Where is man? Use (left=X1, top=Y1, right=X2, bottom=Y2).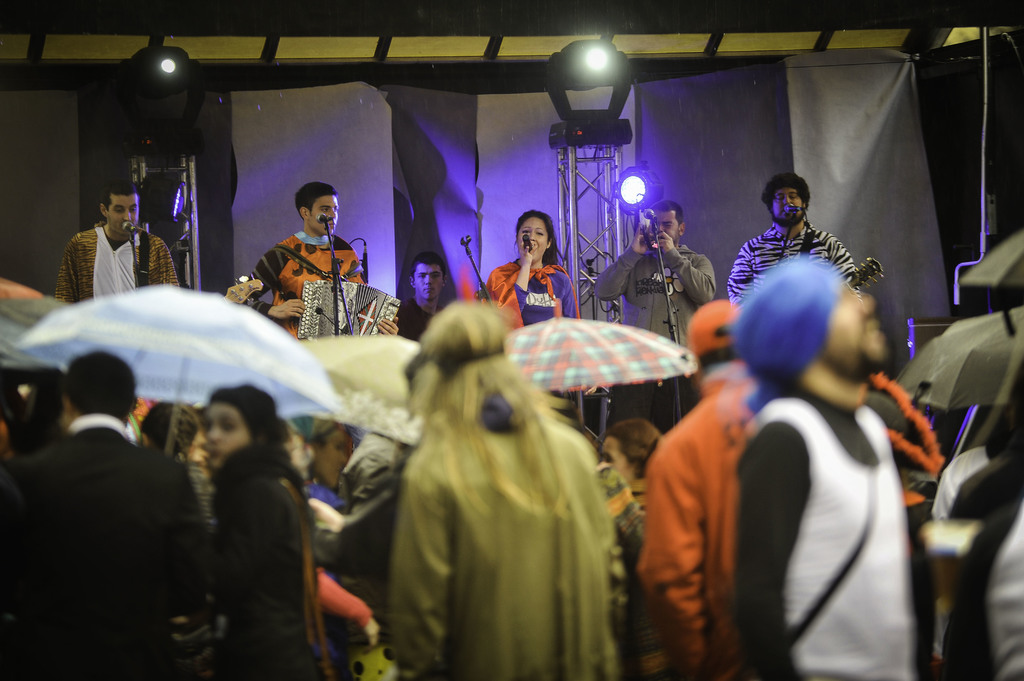
(left=55, top=182, right=186, bottom=300).
